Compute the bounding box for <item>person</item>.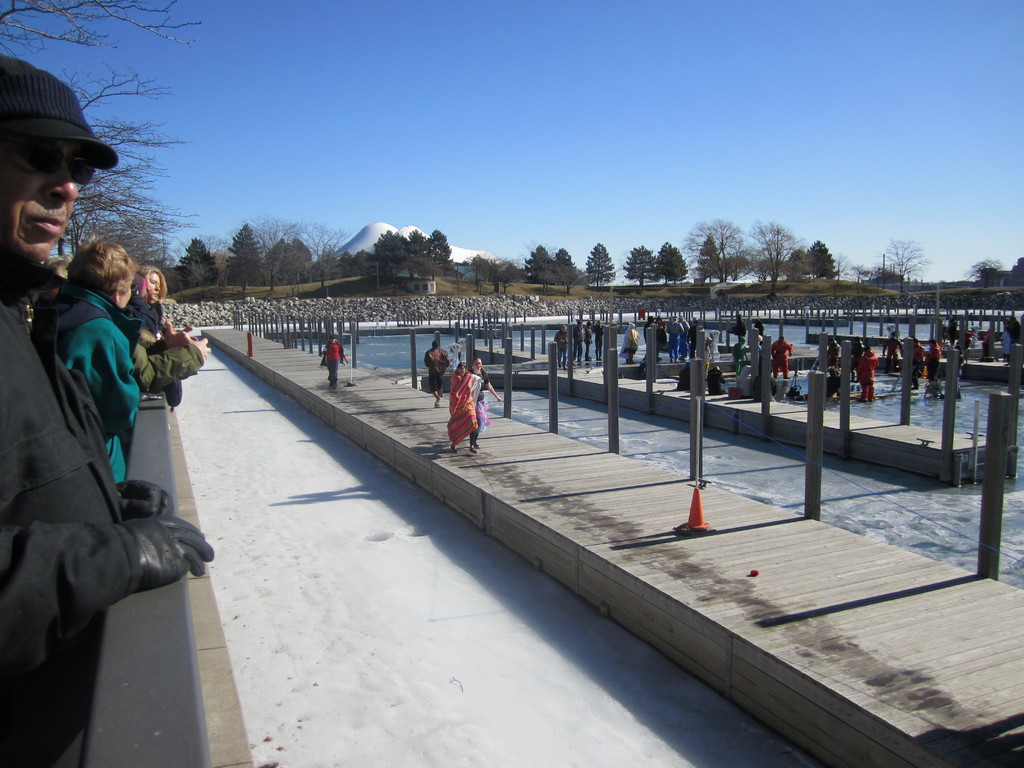
l=772, t=335, r=796, b=374.
